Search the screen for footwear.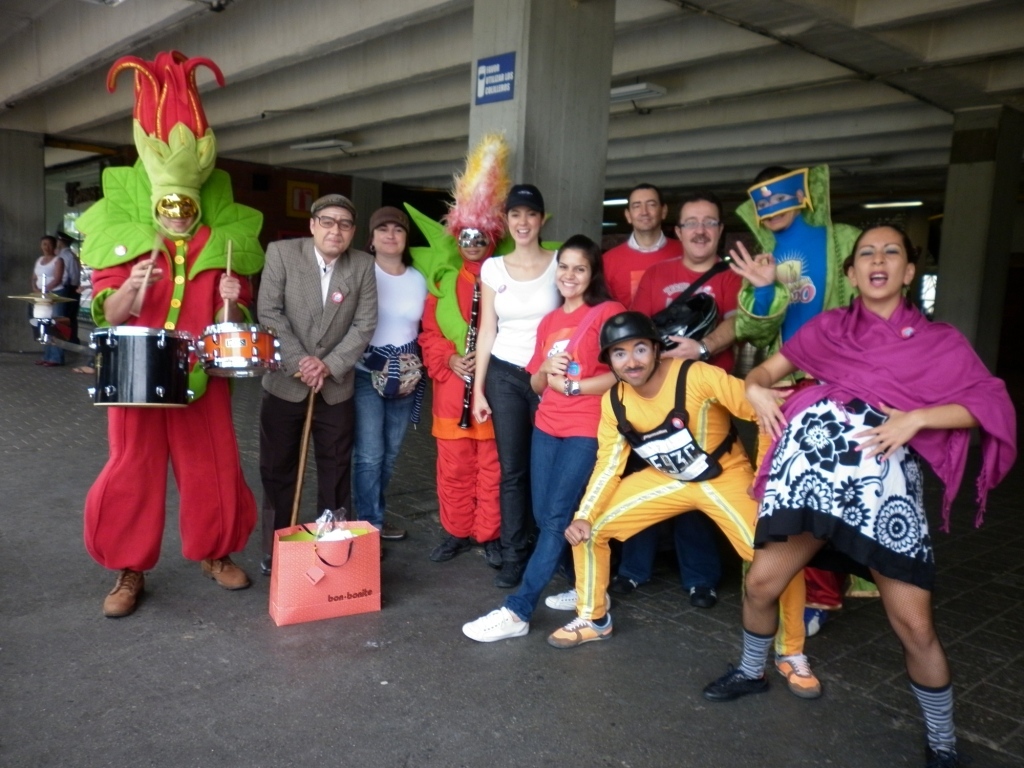
Found at [left=73, top=363, right=95, bottom=374].
